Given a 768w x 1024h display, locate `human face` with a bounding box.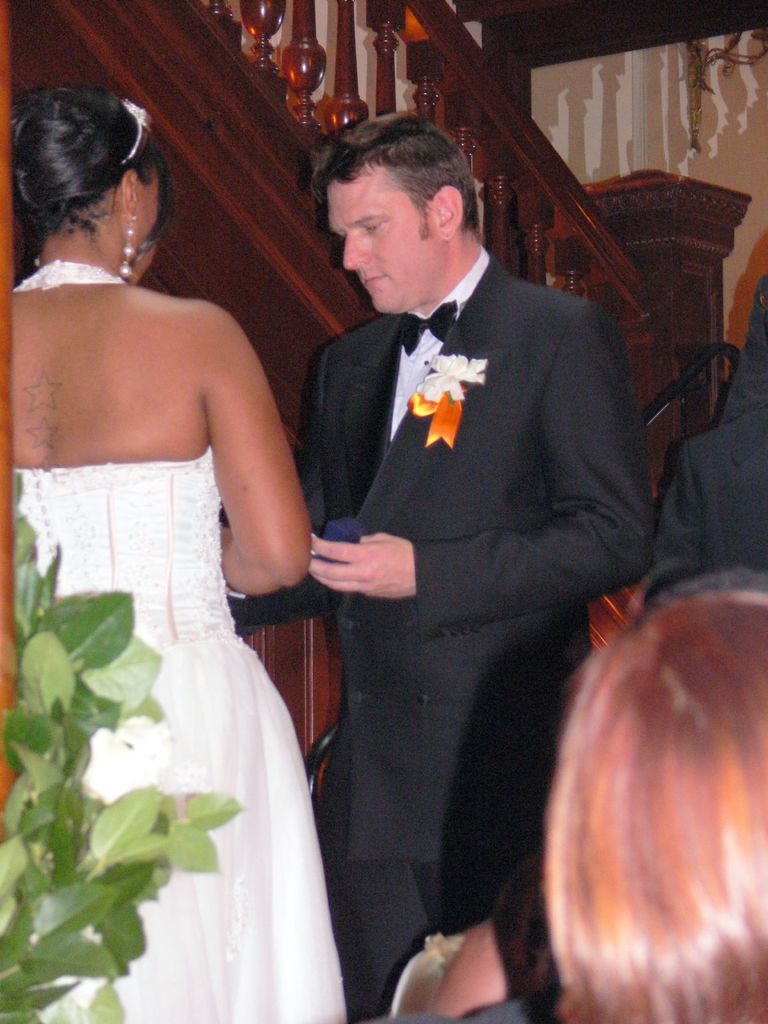
Located: crop(128, 169, 164, 282).
